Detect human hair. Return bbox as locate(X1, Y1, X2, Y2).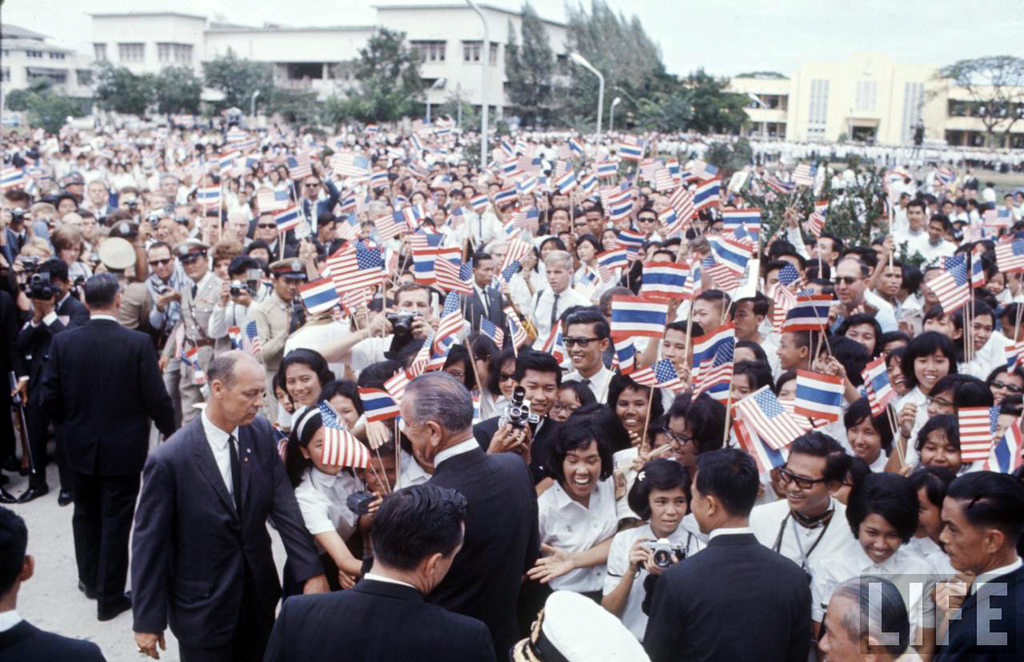
locate(604, 373, 667, 429).
